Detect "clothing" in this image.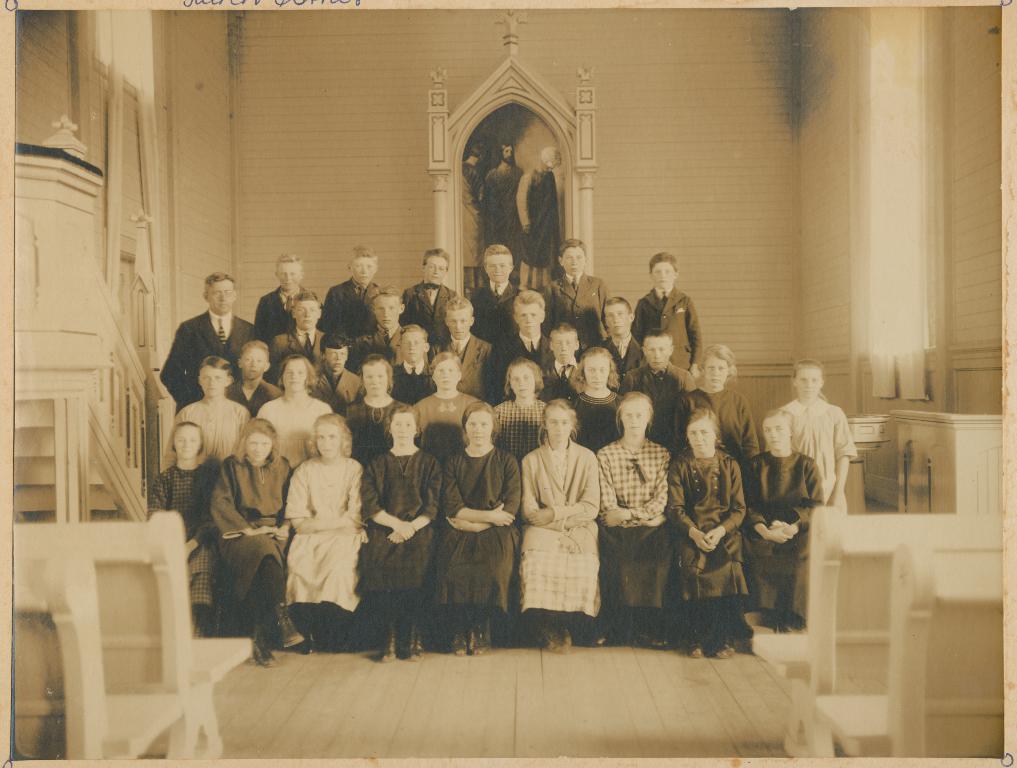
Detection: box=[149, 463, 212, 607].
